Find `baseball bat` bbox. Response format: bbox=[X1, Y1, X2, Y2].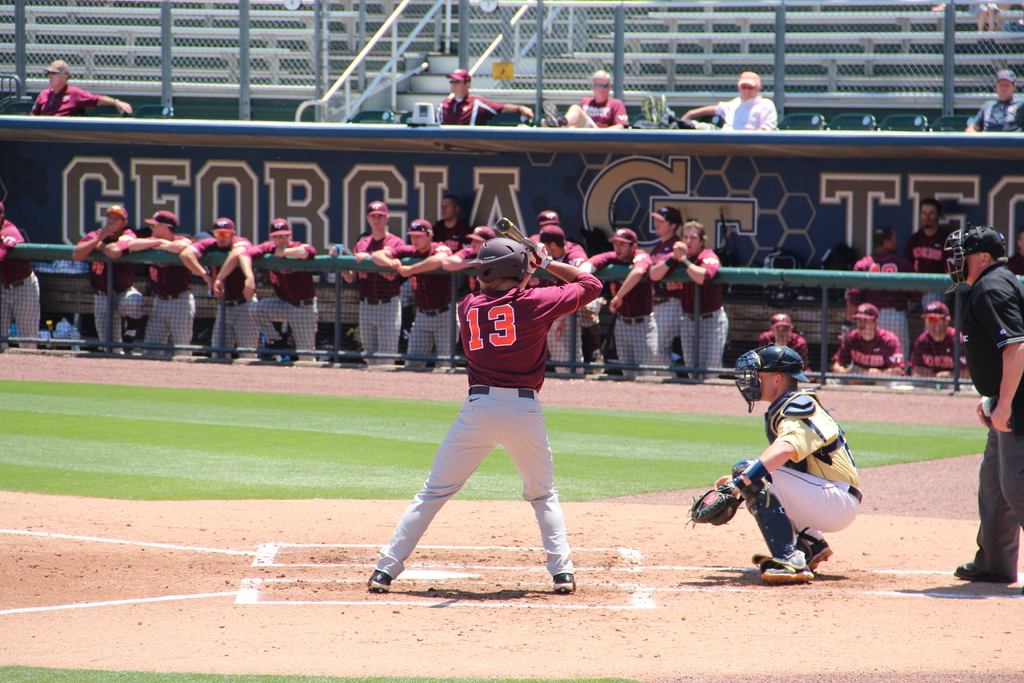
bbox=[496, 215, 540, 252].
